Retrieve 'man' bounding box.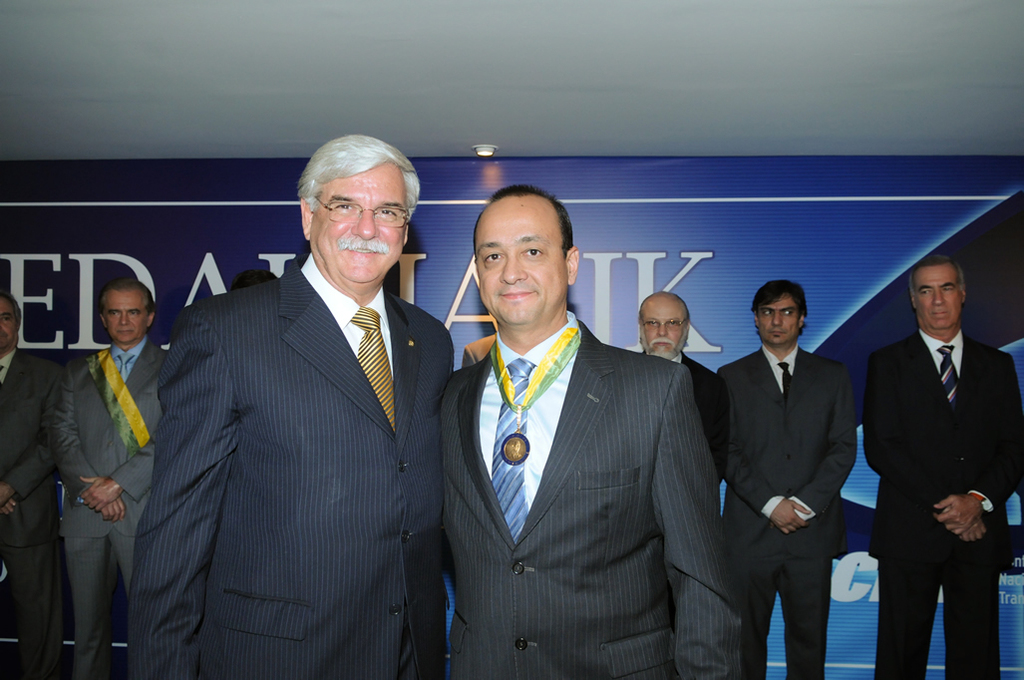
Bounding box: Rect(437, 174, 738, 679).
